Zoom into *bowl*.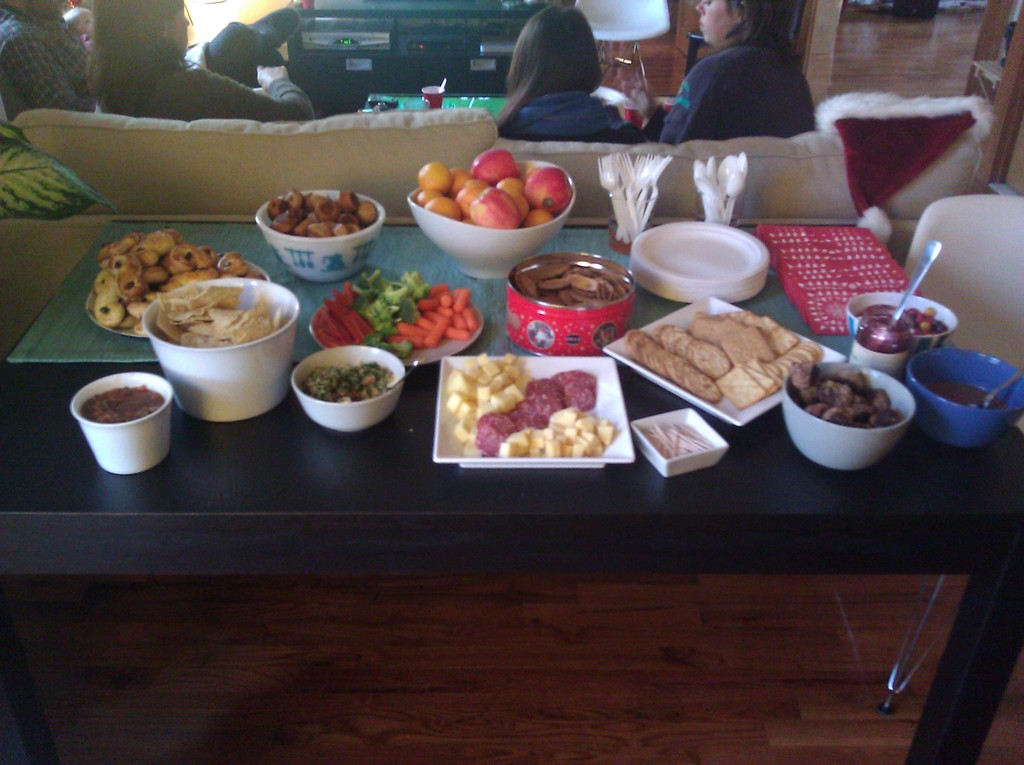
Zoom target: detection(260, 191, 384, 285).
